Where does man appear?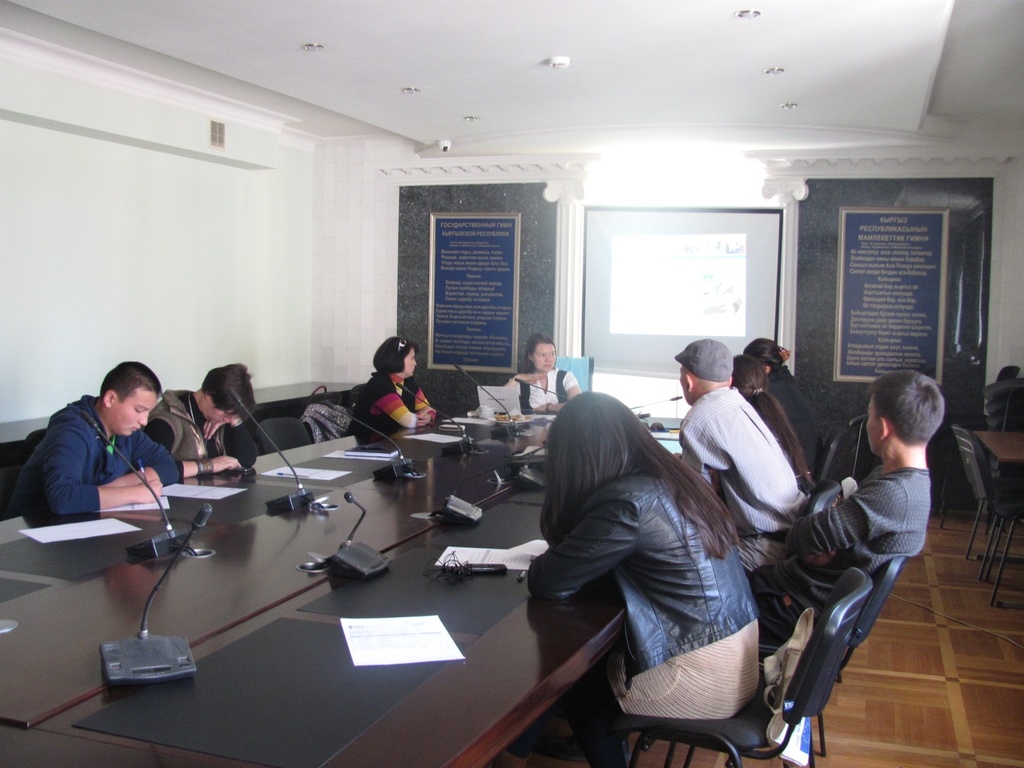
Appears at {"left": 668, "top": 336, "right": 808, "bottom": 574}.
